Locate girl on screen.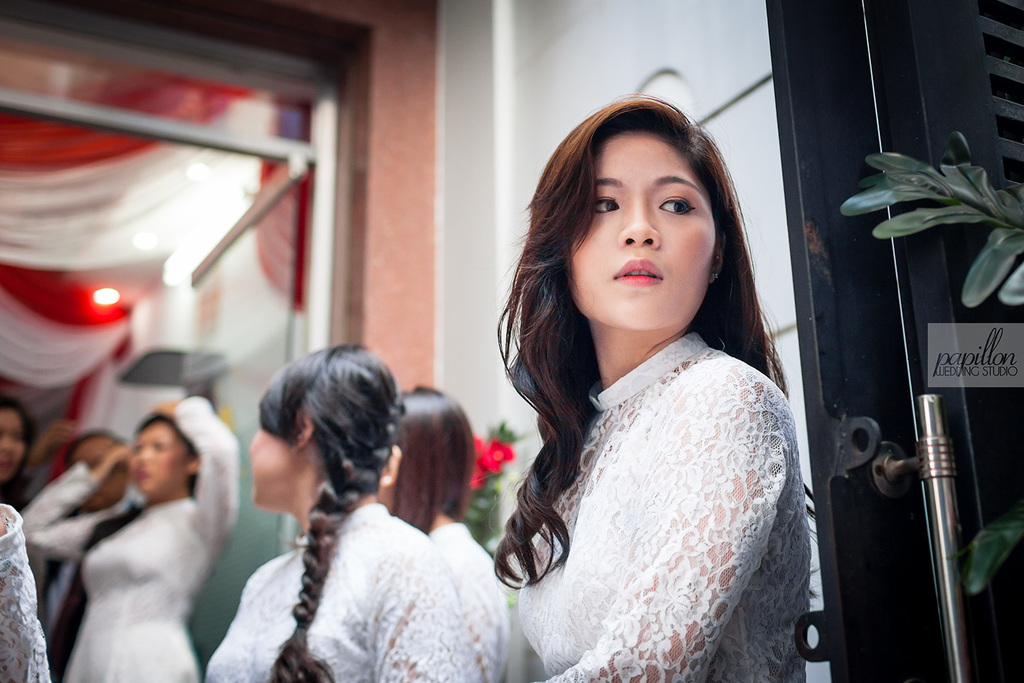
On screen at BBox(23, 399, 236, 682).
